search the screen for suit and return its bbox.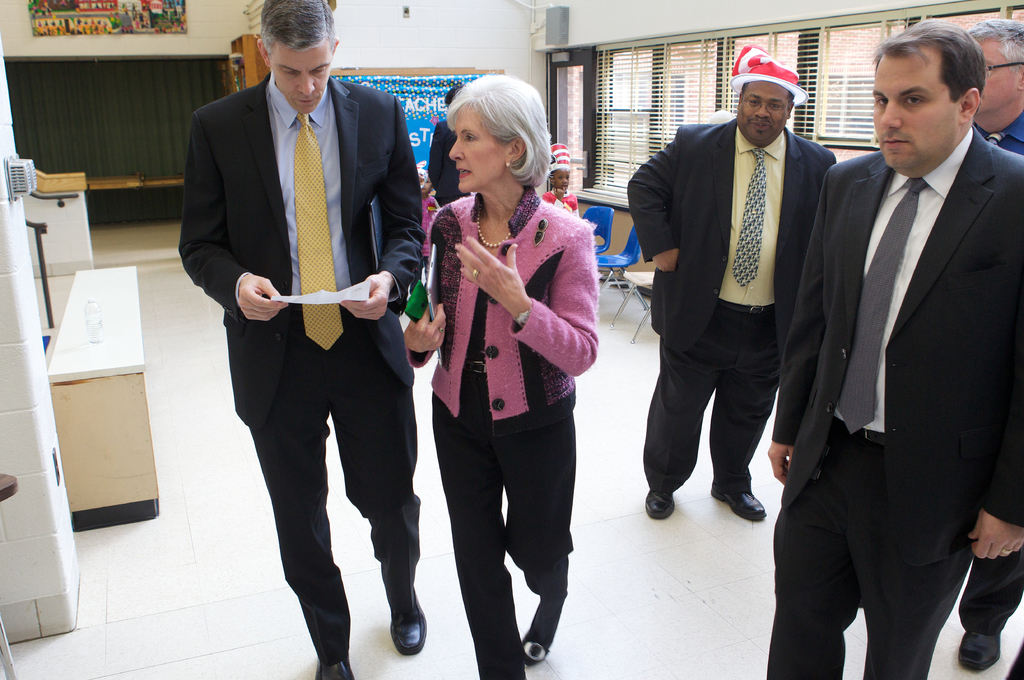
Found: box(191, 18, 428, 652).
